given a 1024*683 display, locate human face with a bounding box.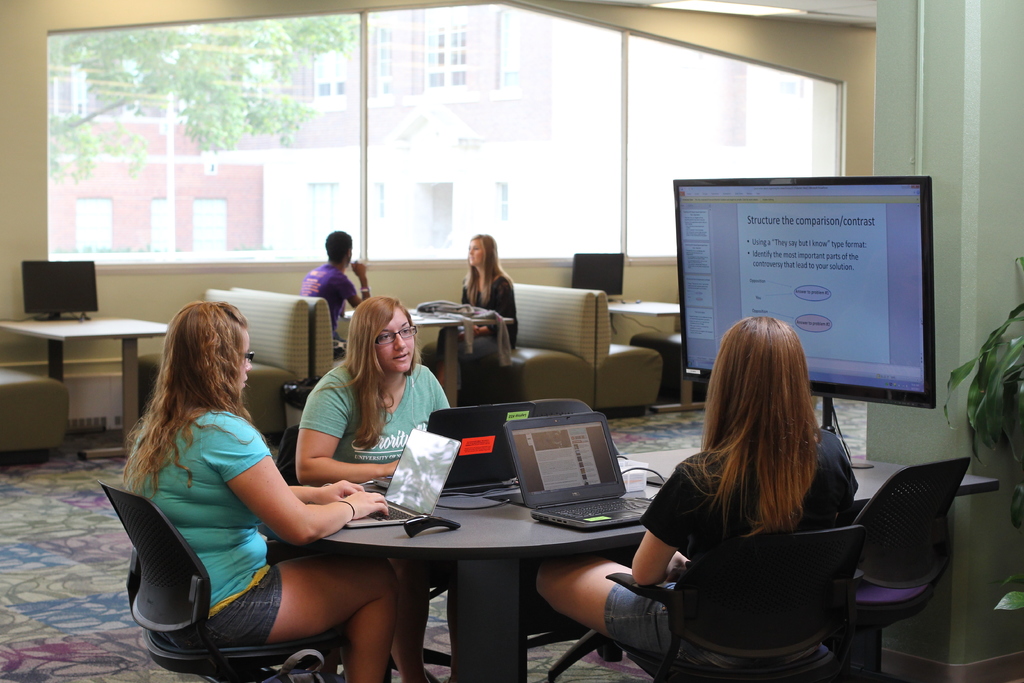
Located: {"left": 467, "top": 239, "right": 484, "bottom": 267}.
